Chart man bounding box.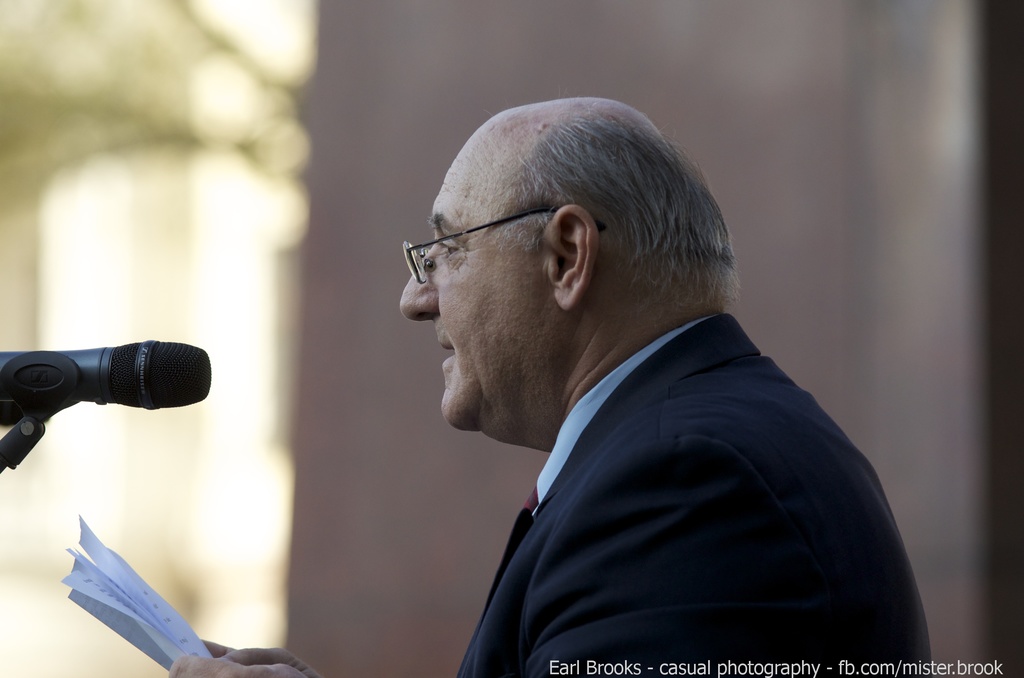
Charted: <region>165, 93, 935, 677</region>.
